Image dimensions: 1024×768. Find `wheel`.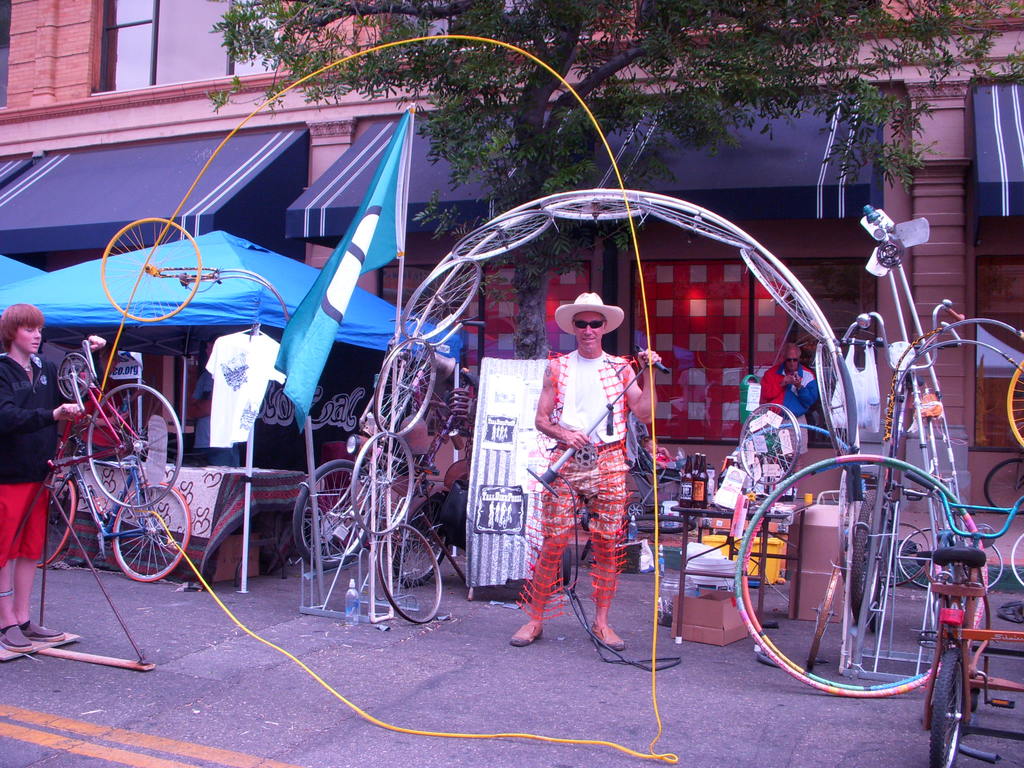
(x1=372, y1=337, x2=438, y2=437).
